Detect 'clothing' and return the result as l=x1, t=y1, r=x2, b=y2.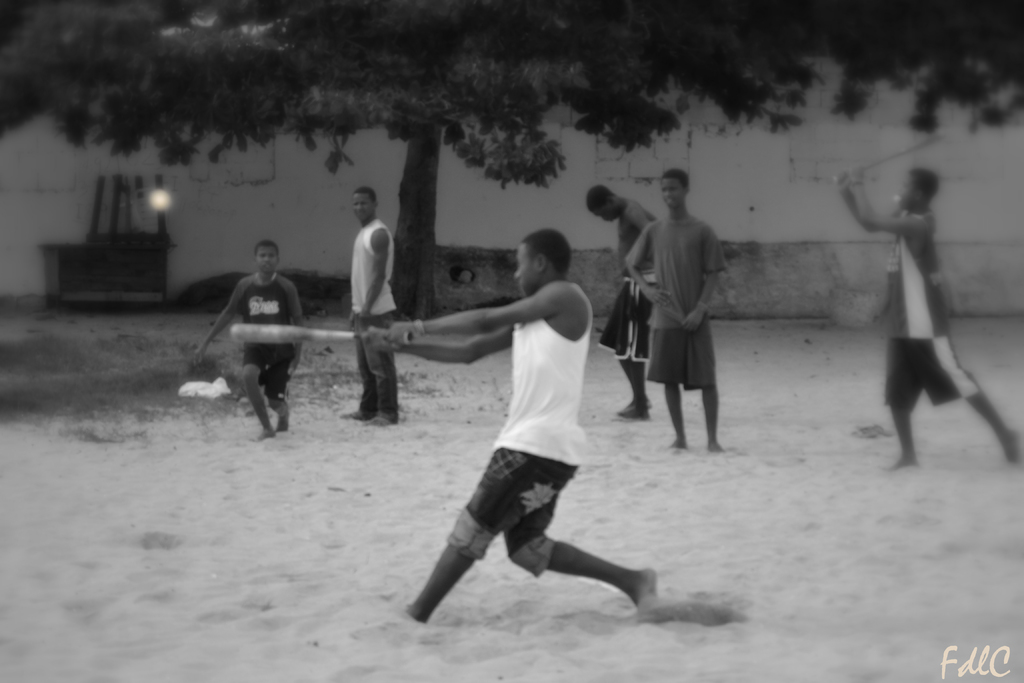
l=451, t=445, r=584, b=572.
